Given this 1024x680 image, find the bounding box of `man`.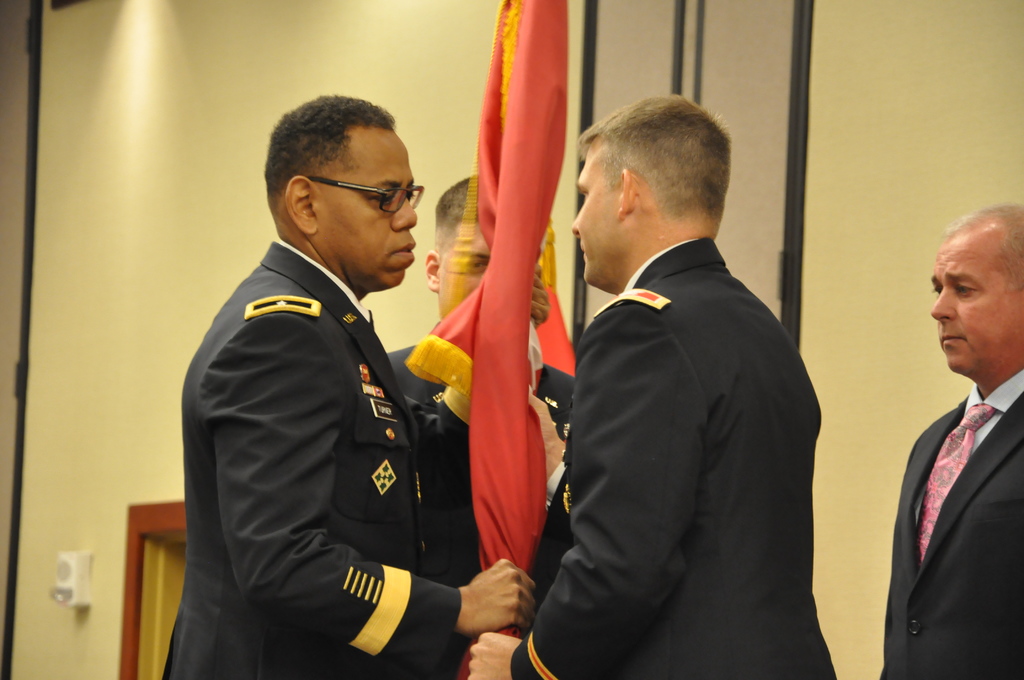
528:77:849:679.
